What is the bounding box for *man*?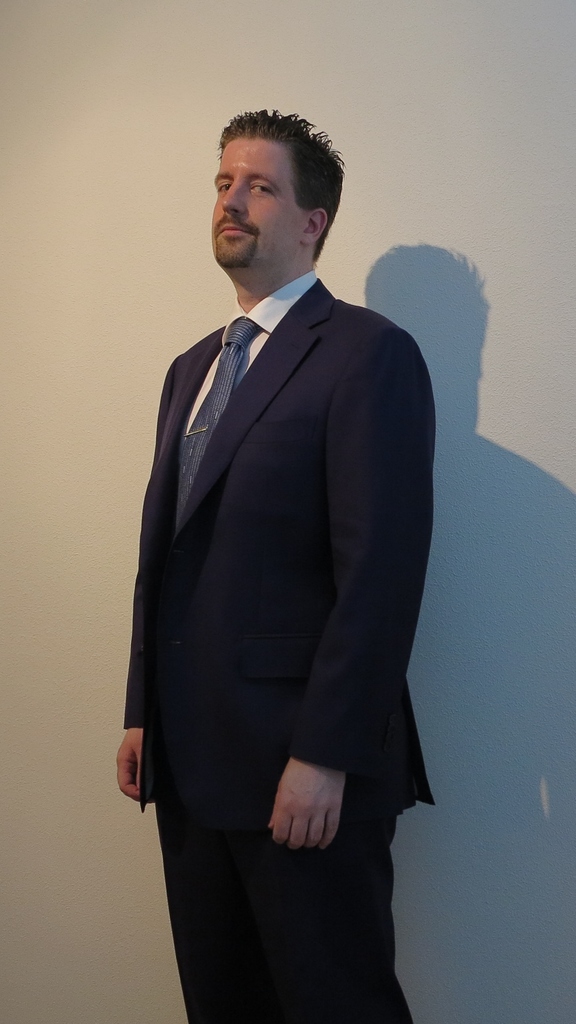
BBox(129, 108, 437, 1023).
